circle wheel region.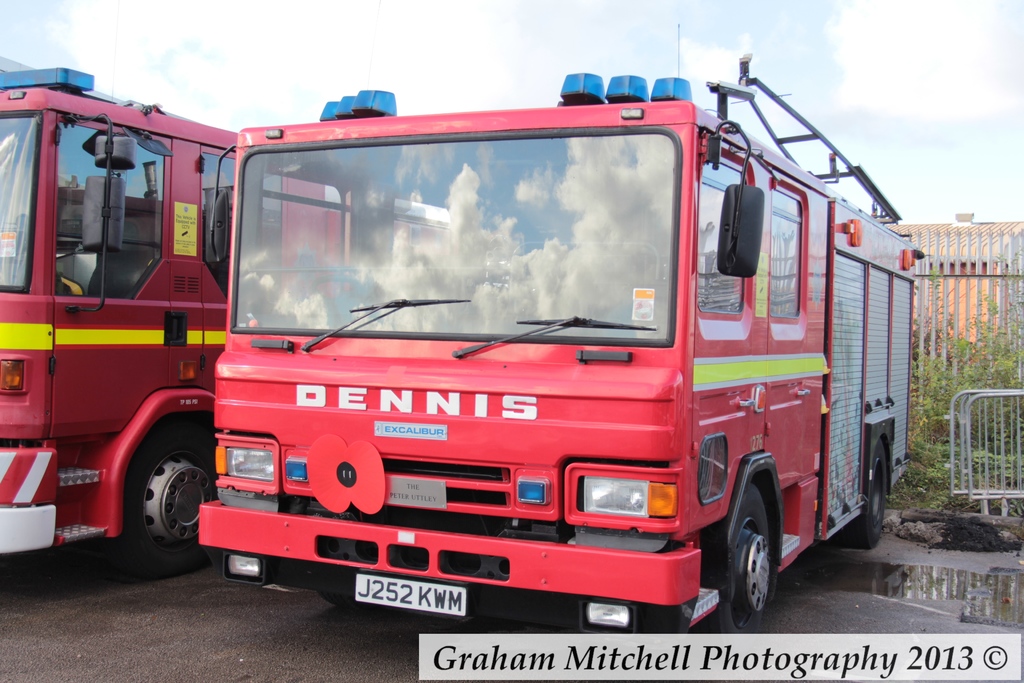
Region: <box>858,424,898,530</box>.
